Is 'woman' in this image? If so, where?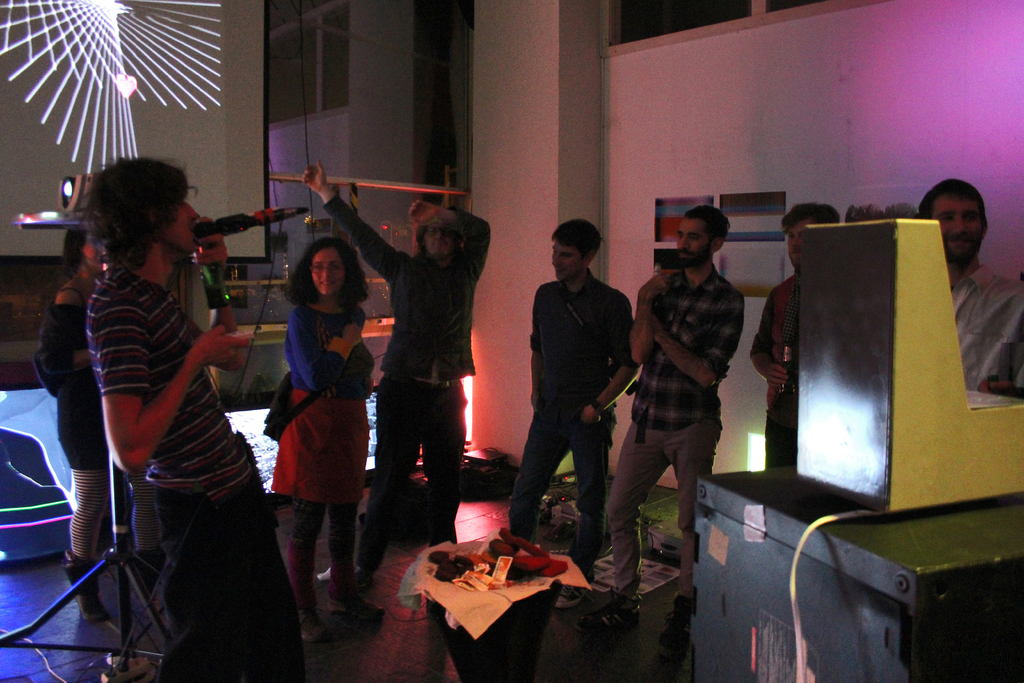
Yes, at crop(269, 245, 389, 639).
